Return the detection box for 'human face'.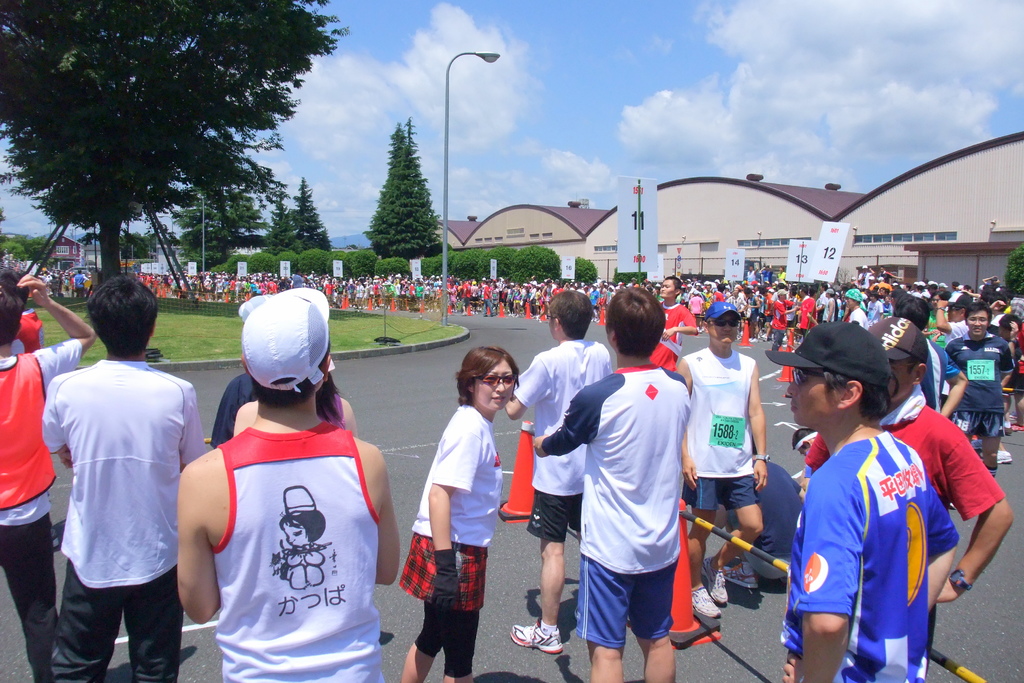
{"x1": 475, "y1": 357, "x2": 515, "y2": 413}.
